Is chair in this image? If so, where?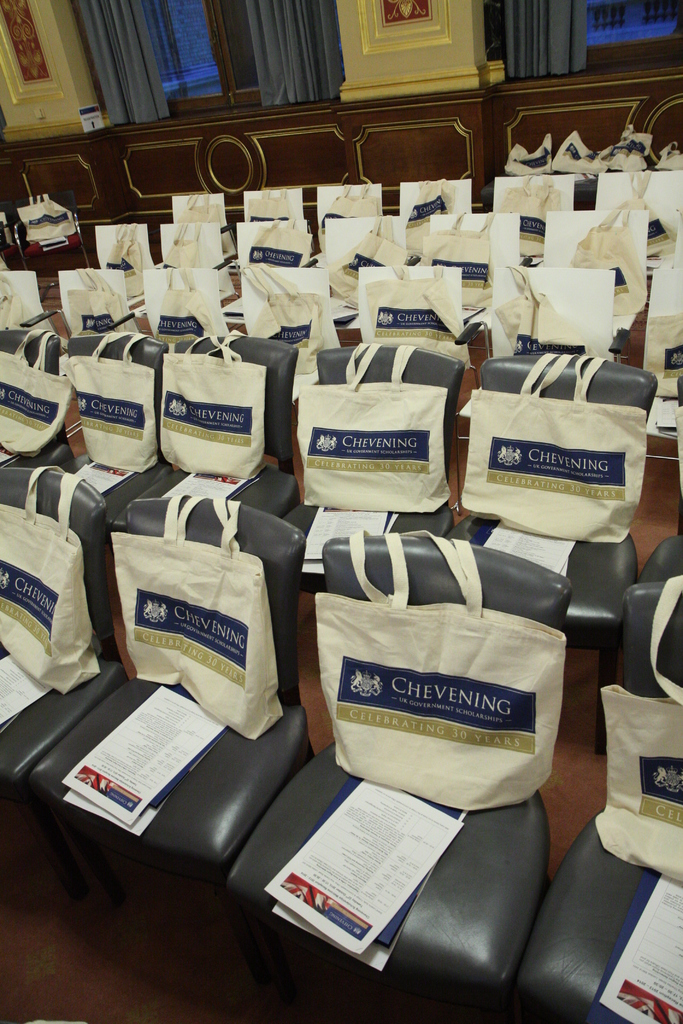
Yes, at 222, 552, 568, 1022.
